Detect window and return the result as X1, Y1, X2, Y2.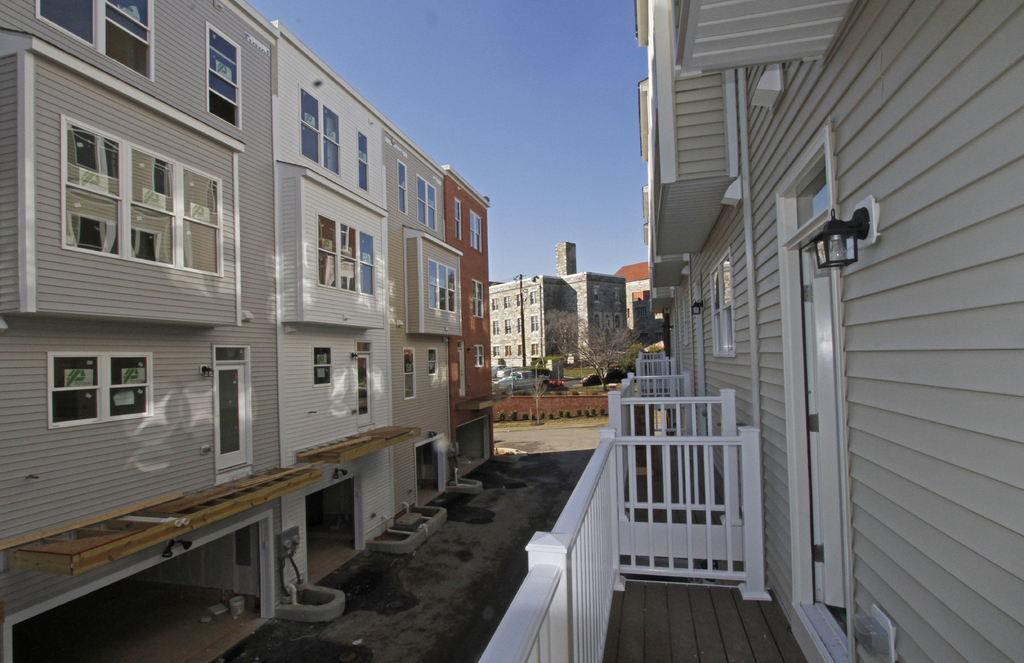
316, 213, 380, 292.
